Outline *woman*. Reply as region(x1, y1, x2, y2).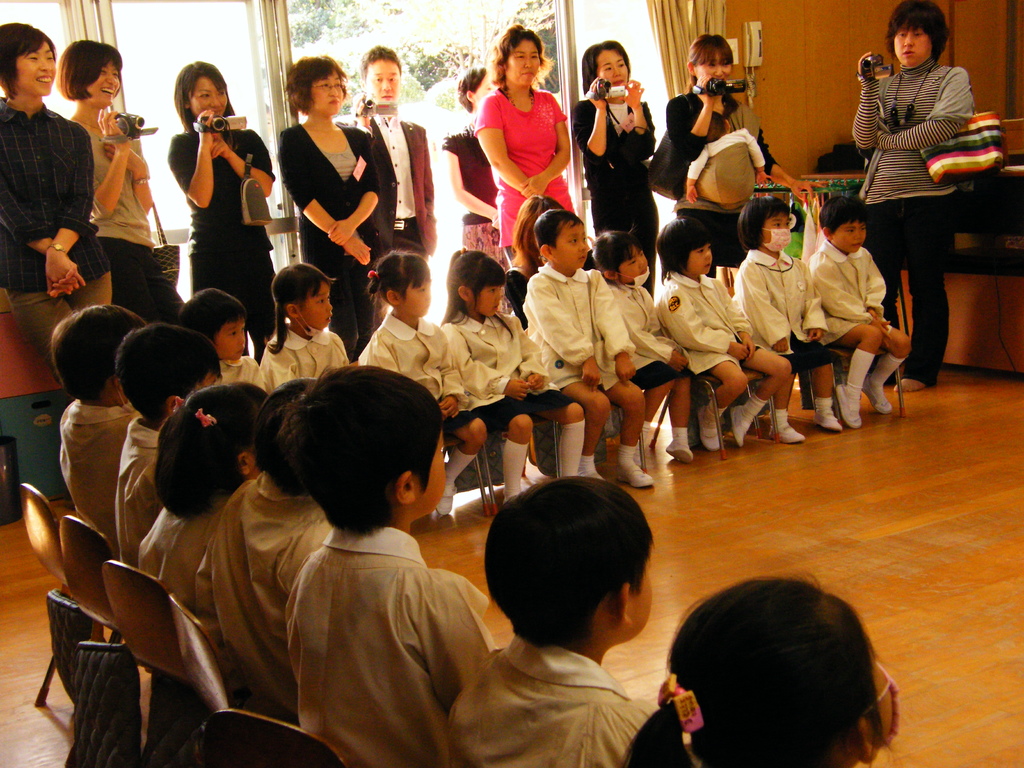
region(570, 43, 660, 307).
